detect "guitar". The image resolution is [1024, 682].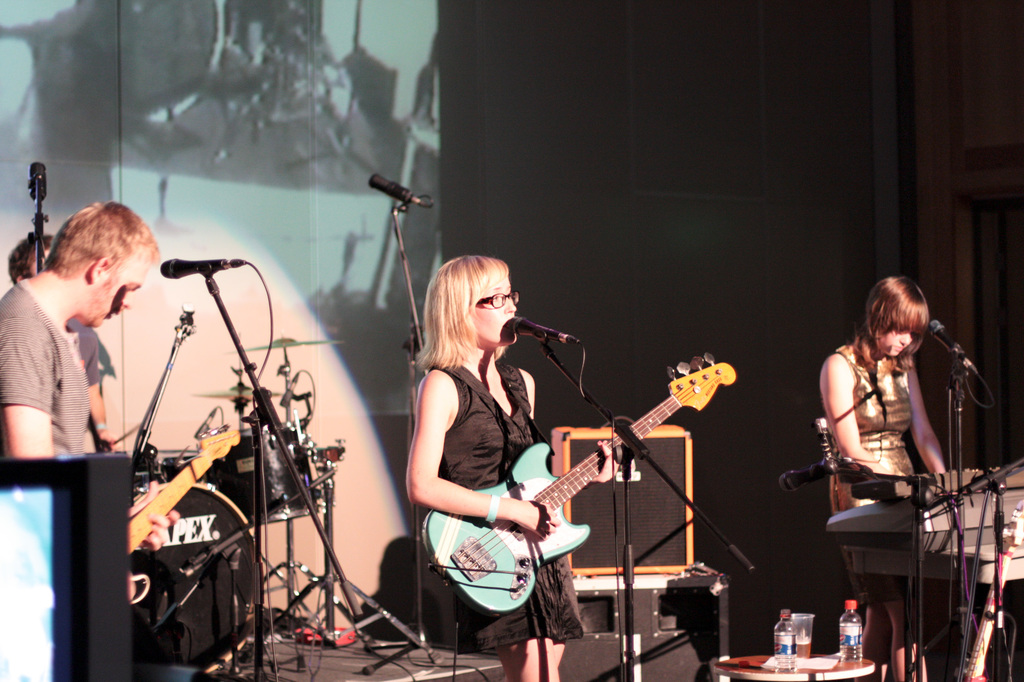
l=436, t=363, r=749, b=630.
